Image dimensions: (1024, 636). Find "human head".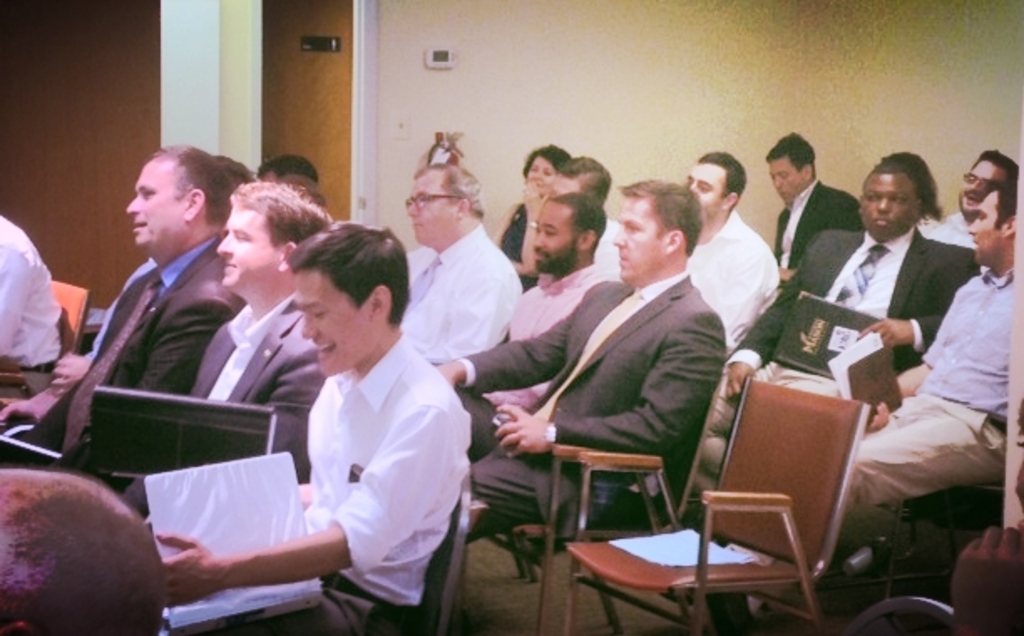
[left=962, top=191, right=1014, bottom=271].
